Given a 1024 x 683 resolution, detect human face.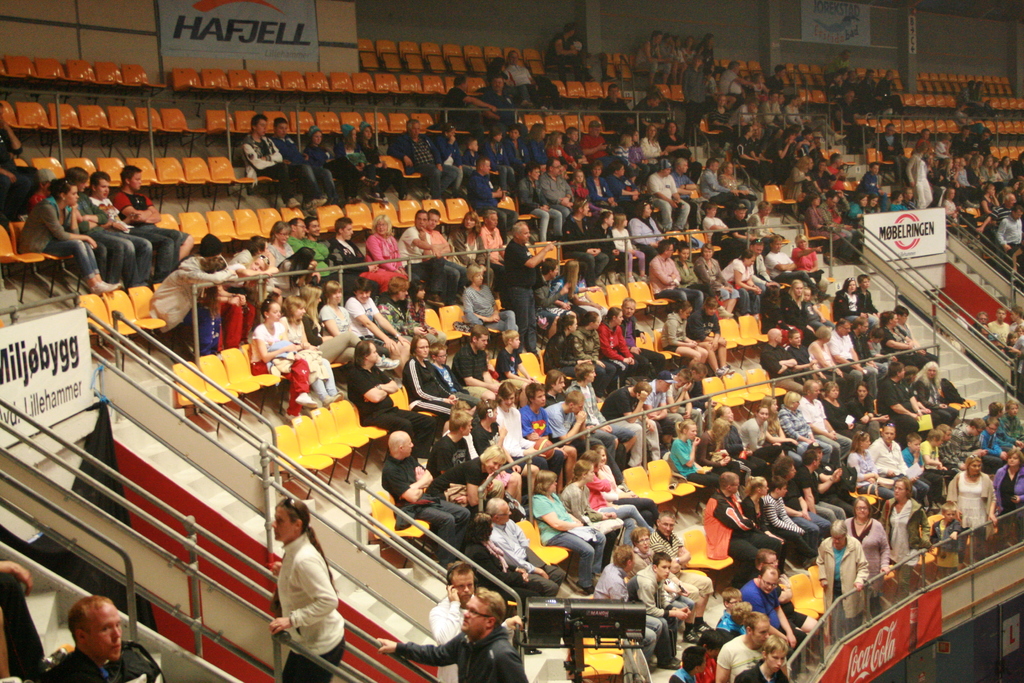
[x1=856, y1=388, x2=865, y2=395].
